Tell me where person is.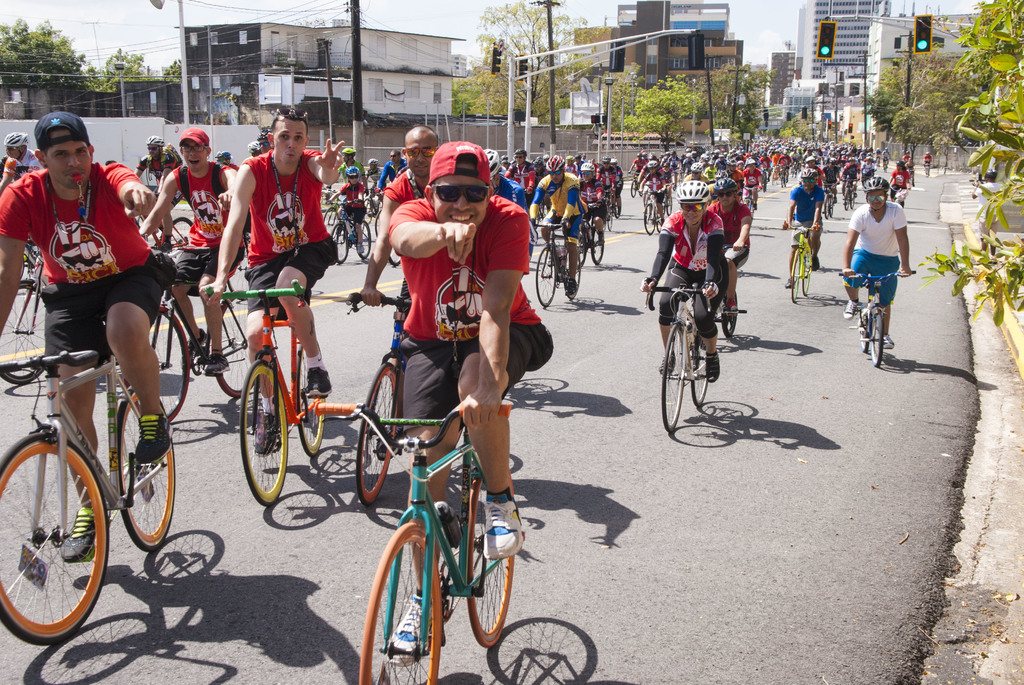
person is at [135, 130, 182, 249].
